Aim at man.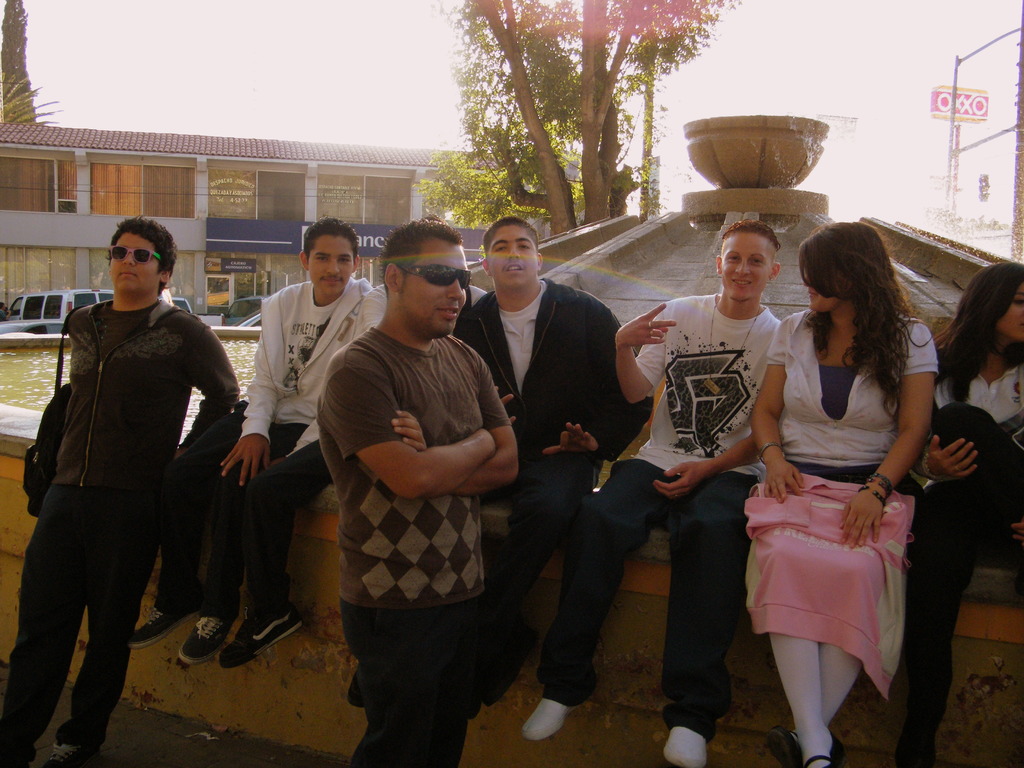
Aimed at [518,219,786,766].
